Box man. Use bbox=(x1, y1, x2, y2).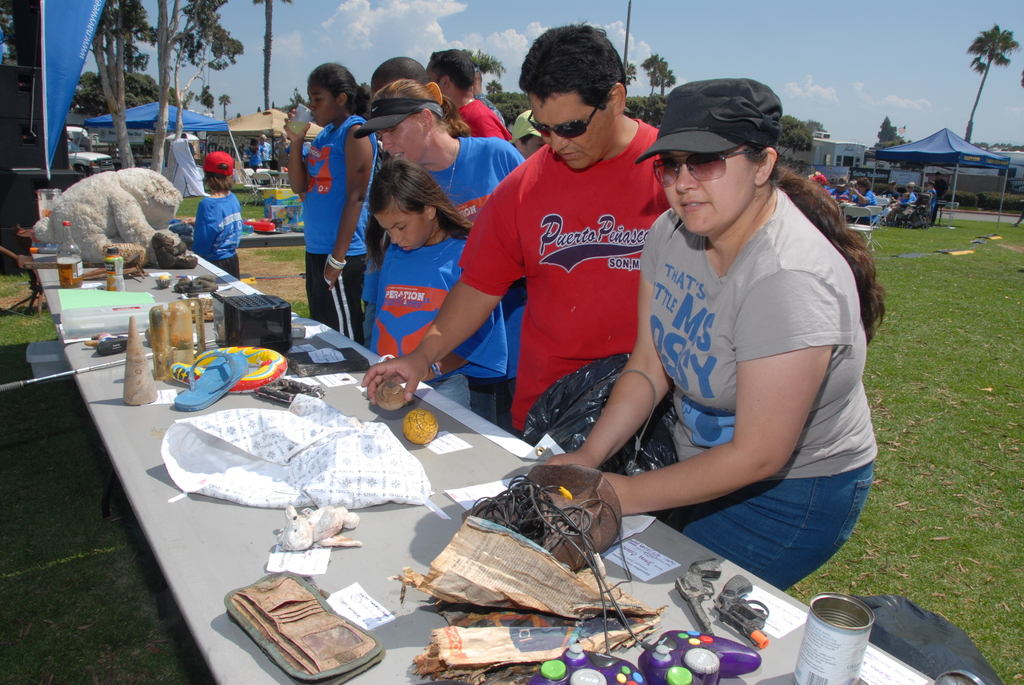
bbox=(259, 134, 276, 172).
